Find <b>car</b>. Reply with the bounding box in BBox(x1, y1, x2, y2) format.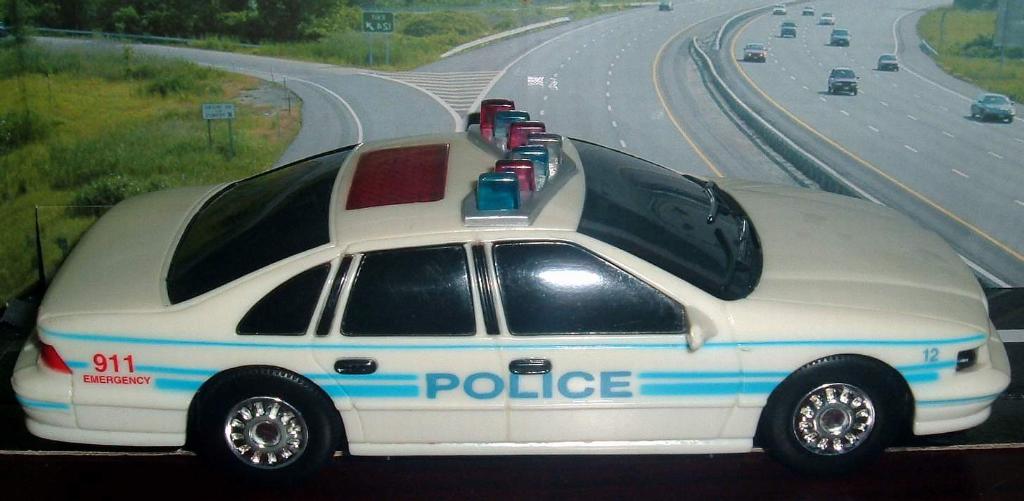
BBox(826, 66, 860, 96).
